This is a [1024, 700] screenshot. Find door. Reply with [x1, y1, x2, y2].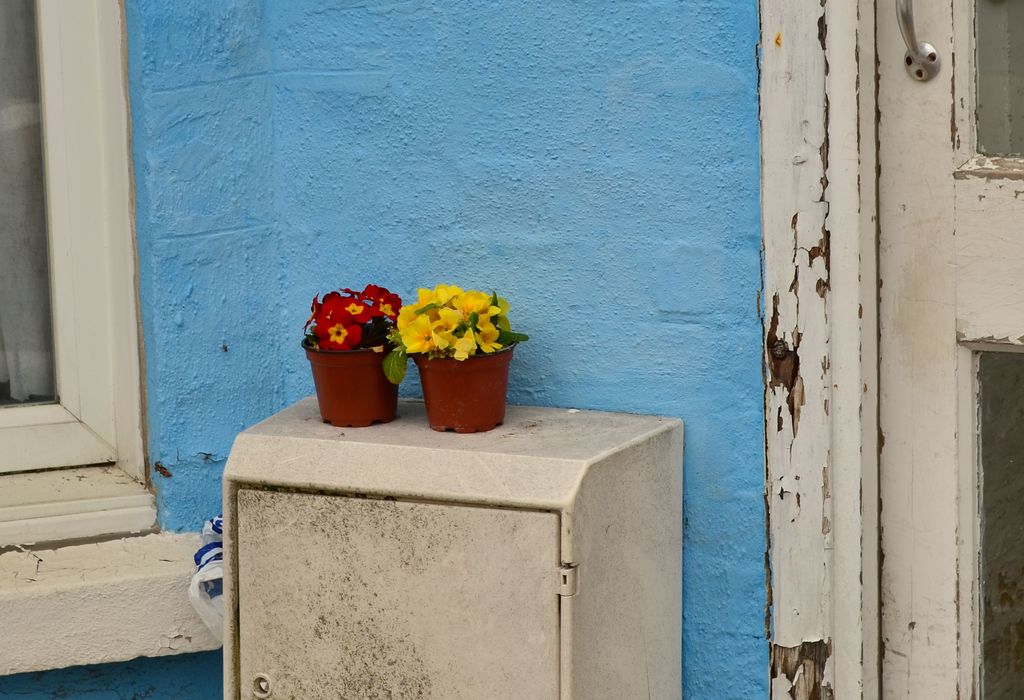
[874, 0, 1023, 699].
